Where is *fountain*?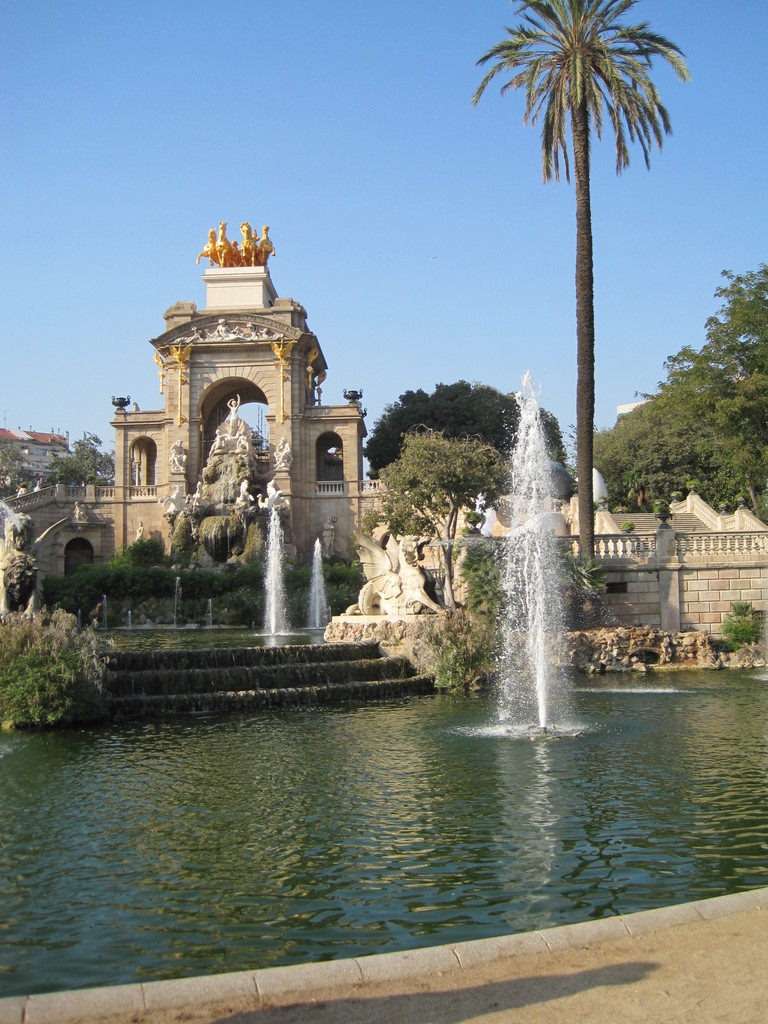
255,510,287,639.
